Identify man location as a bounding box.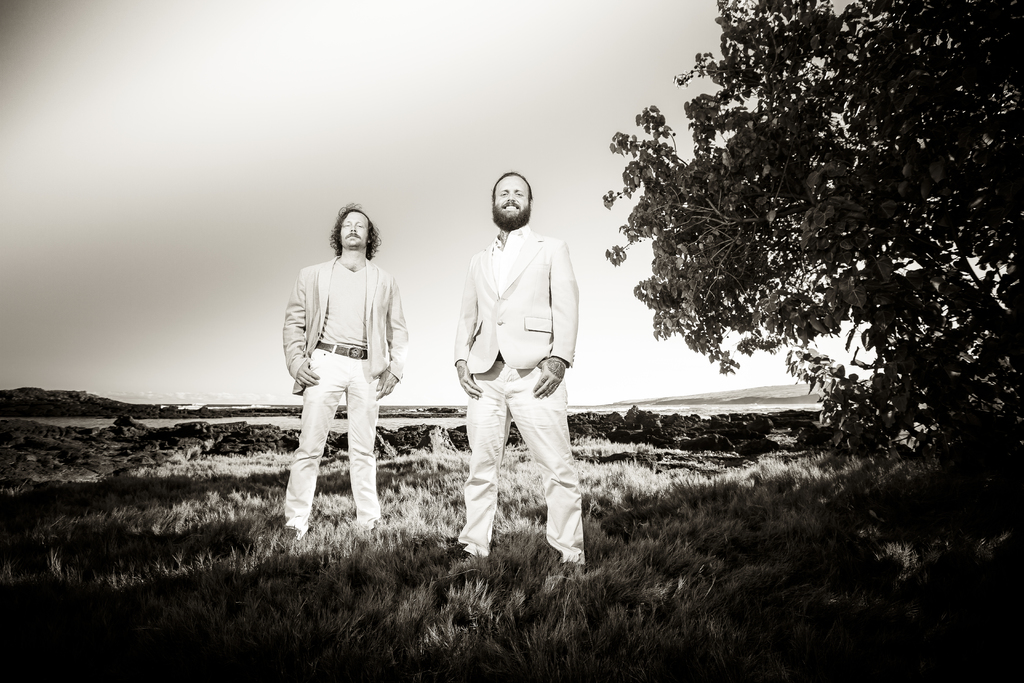
<bbox>274, 195, 410, 548</bbox>.
